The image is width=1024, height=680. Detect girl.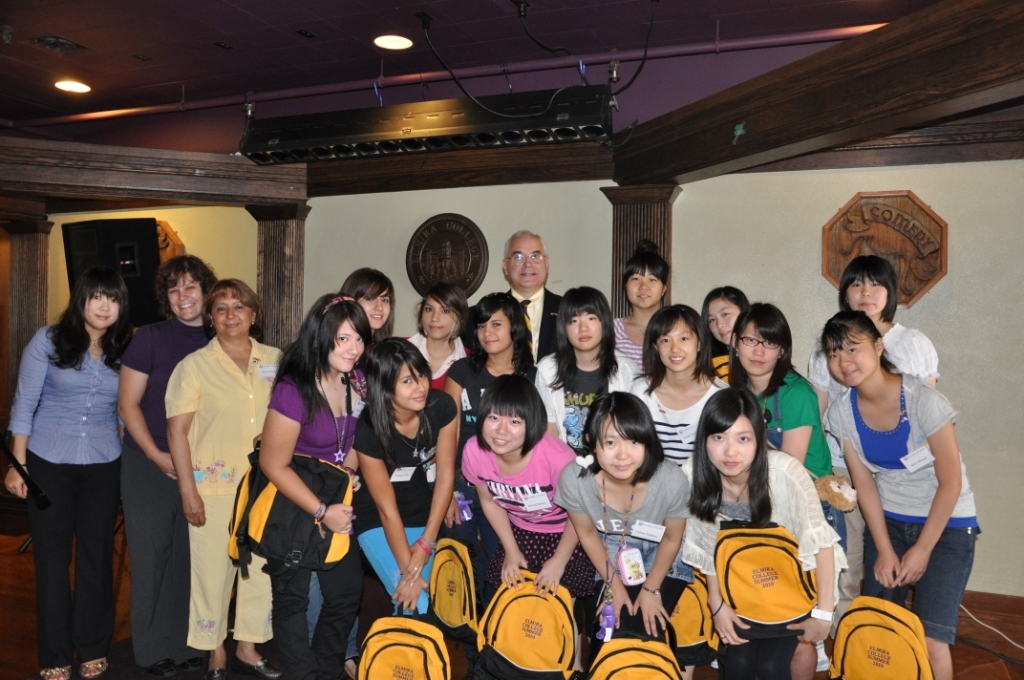
Detection: 695, 286, 752, 381.
